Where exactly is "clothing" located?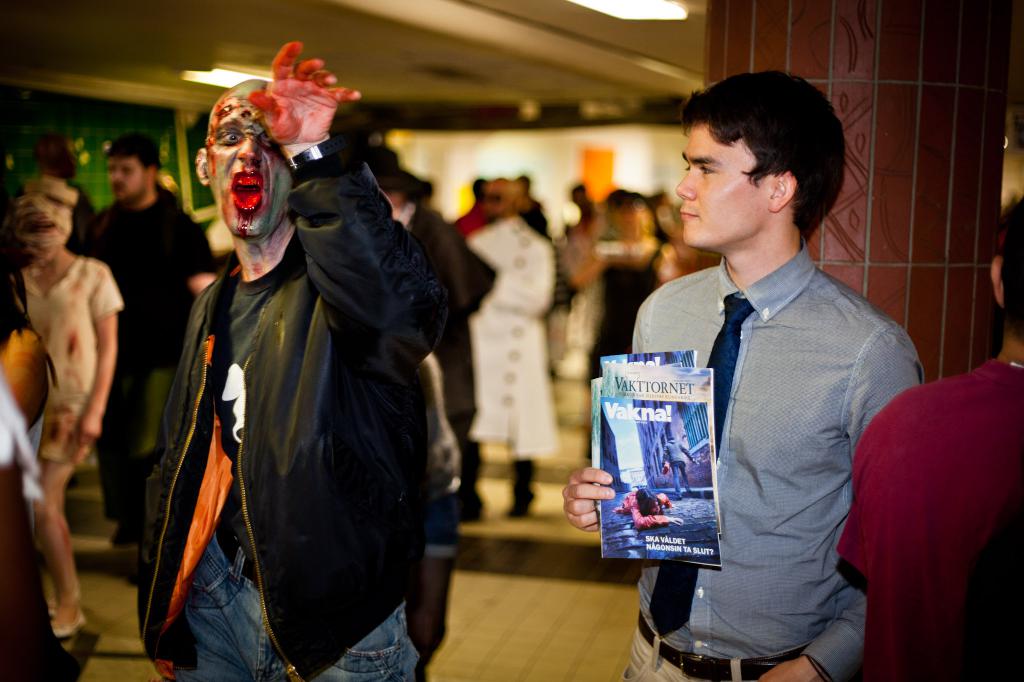
Its bounding box is (16,248,125,465).
